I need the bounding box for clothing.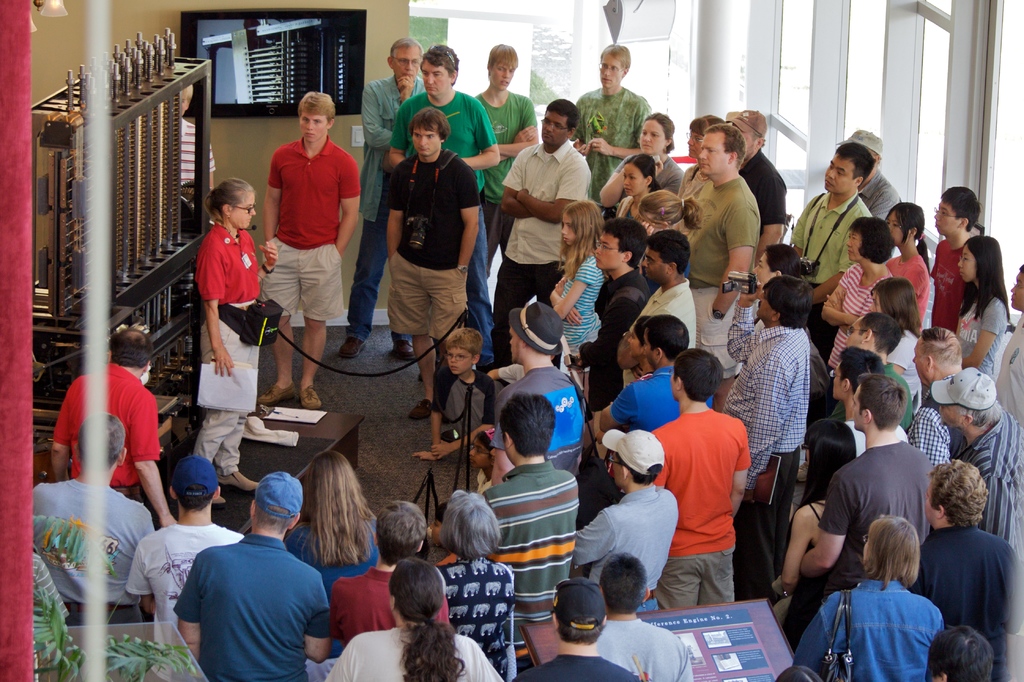
Here it is: x1=936 y1=241 x2=980 y2=333.
